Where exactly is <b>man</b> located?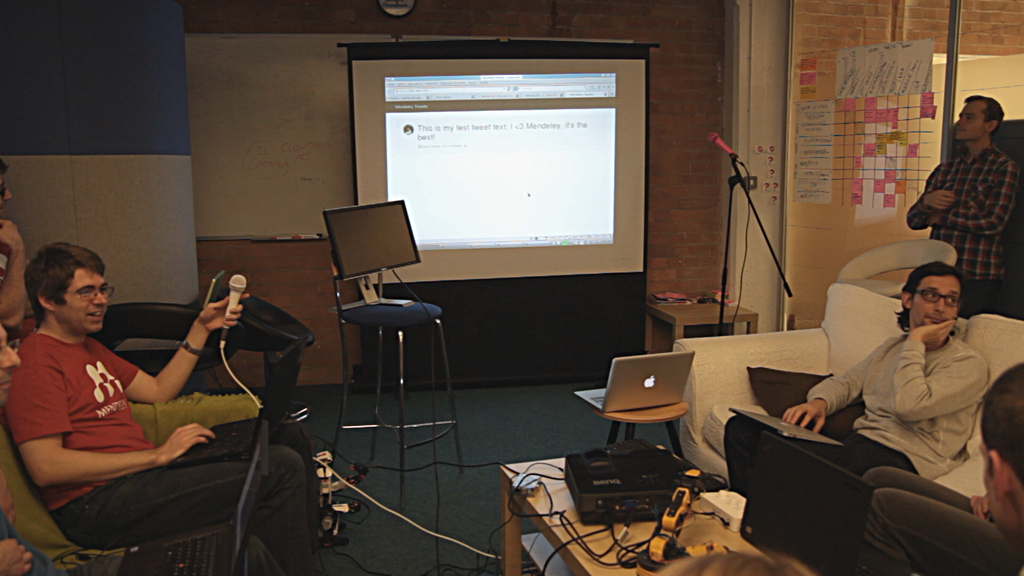
Its bounding box is 908,93,1020,319.
